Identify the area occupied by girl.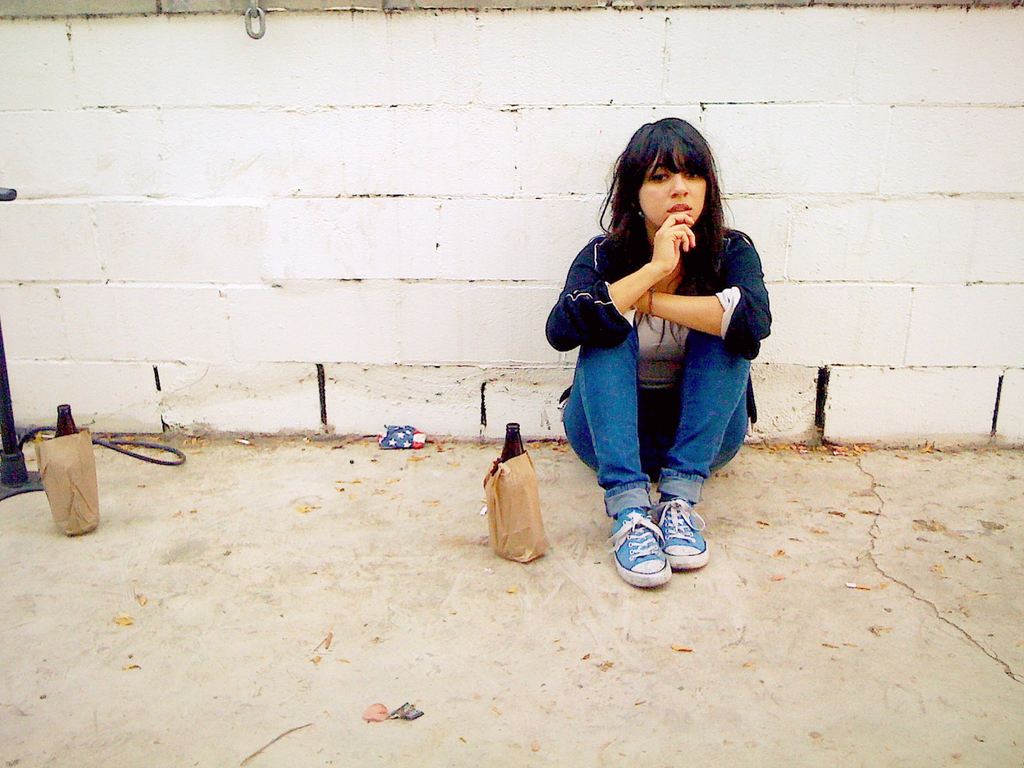
Area: box=[543, 117, 780, 586].
